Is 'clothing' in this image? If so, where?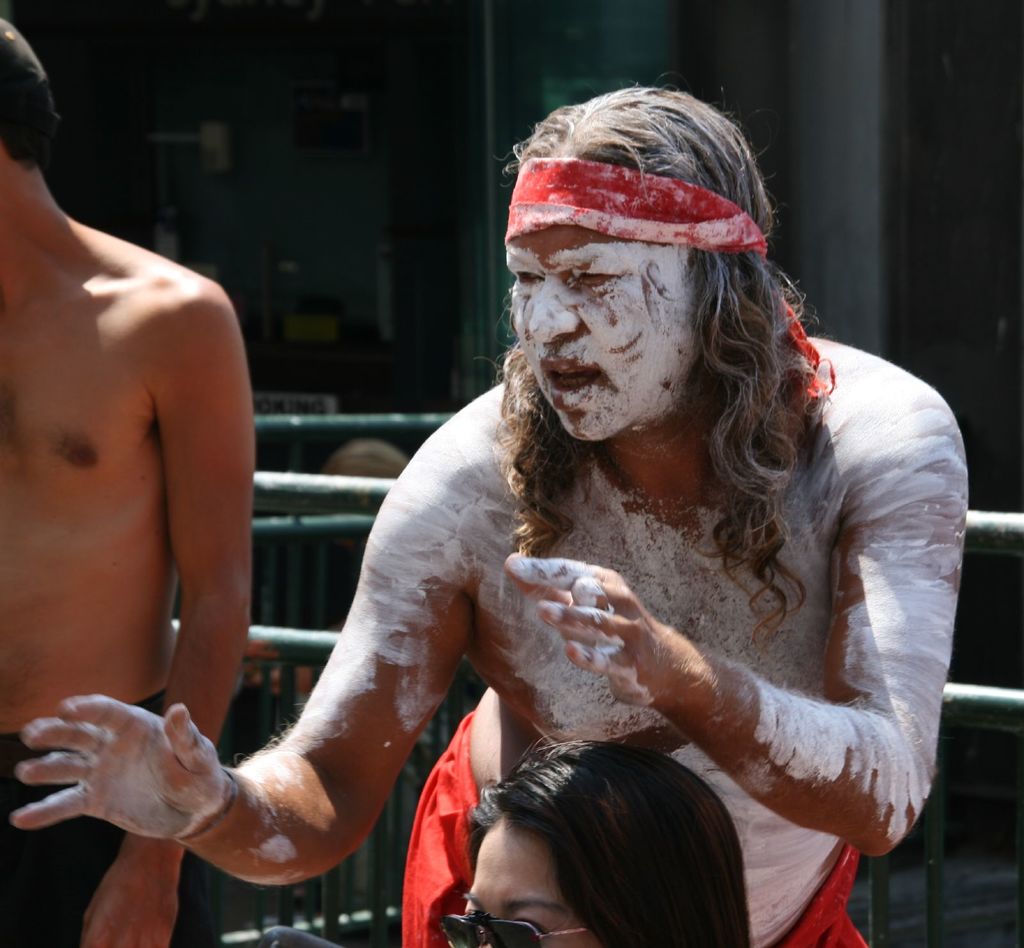
Yes, at bbox=[497, 159, 845, 399].
